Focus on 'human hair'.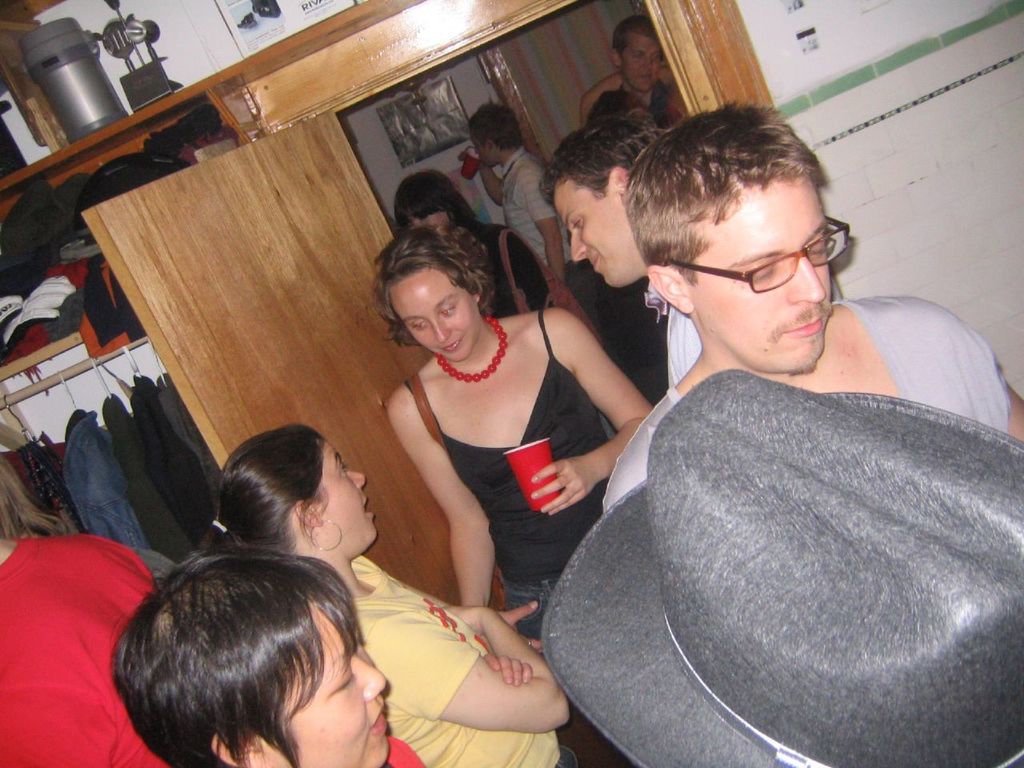
Focused at <box>537,109,663,205</box>.
